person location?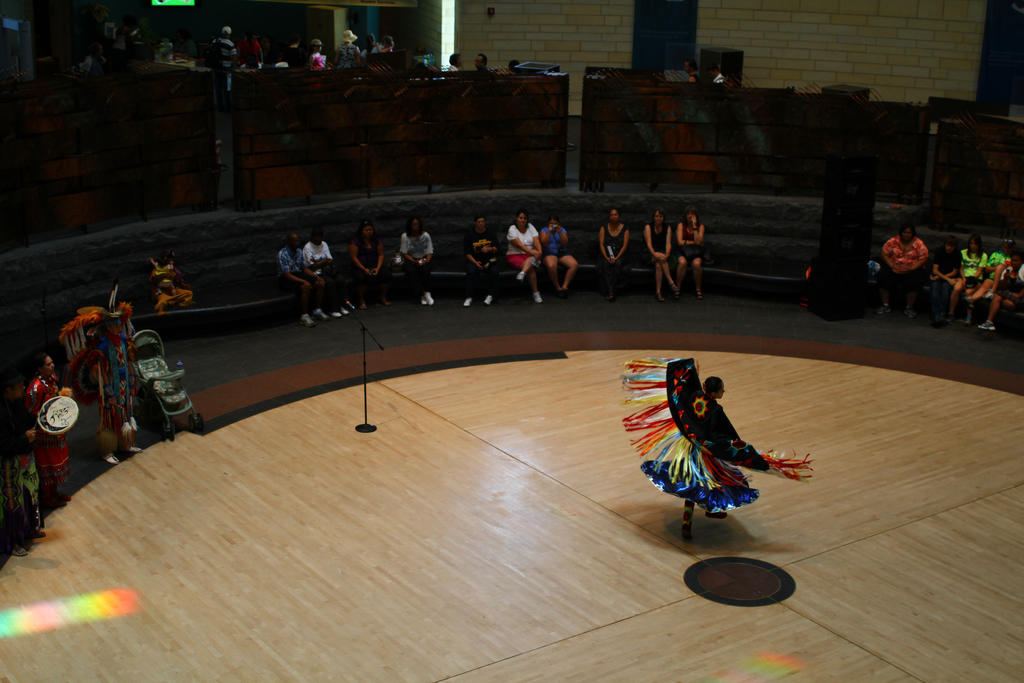
rect(977, 245, 1023, 333)
